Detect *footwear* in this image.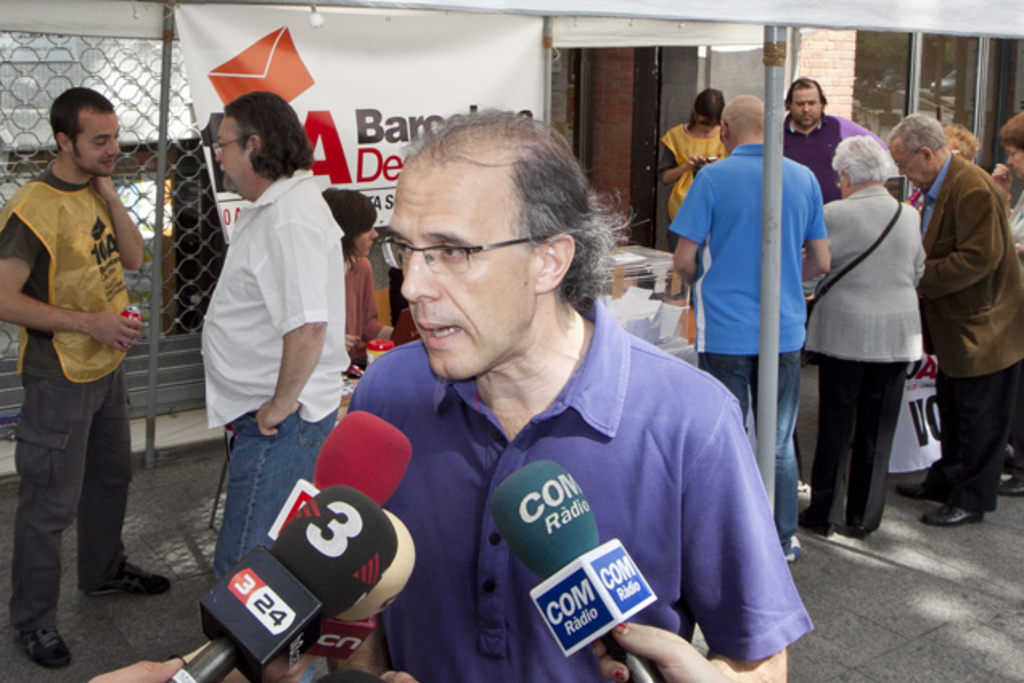
Detection: 776 532 802 559.
